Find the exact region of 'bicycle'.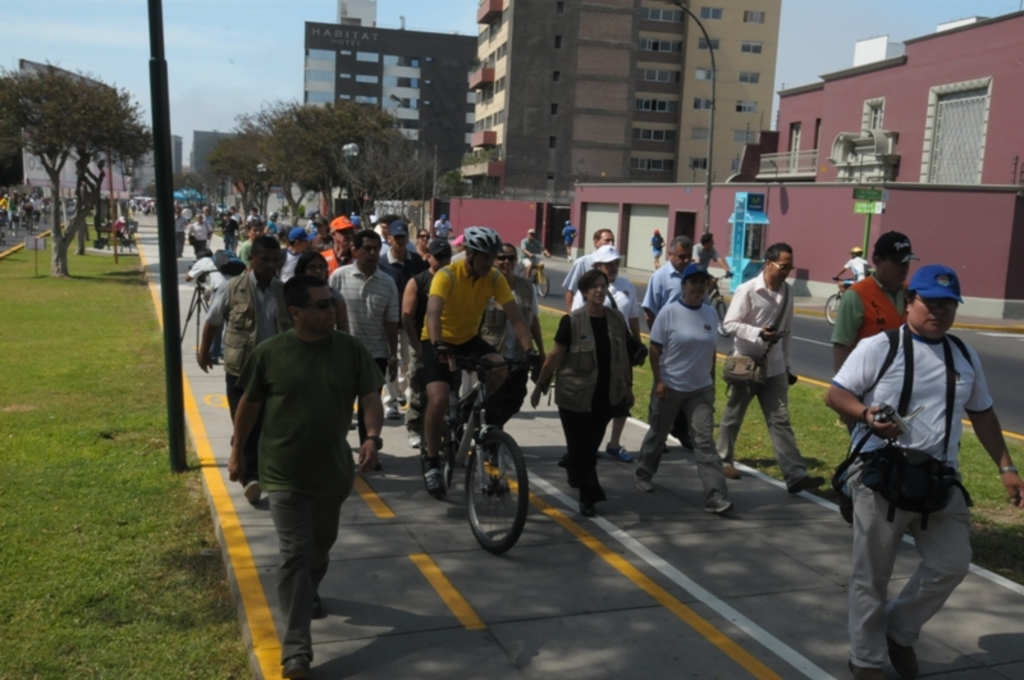
Exact region: bbox(819, 273, 864, 329).
